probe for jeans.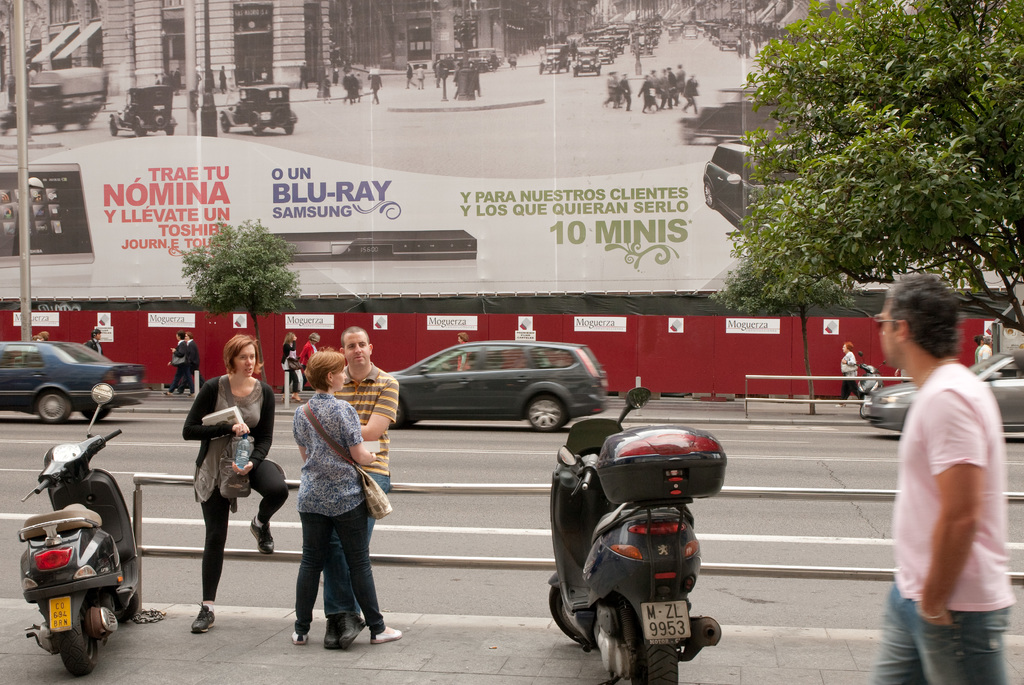
Probe result: region(323, 471, 388, 615).
